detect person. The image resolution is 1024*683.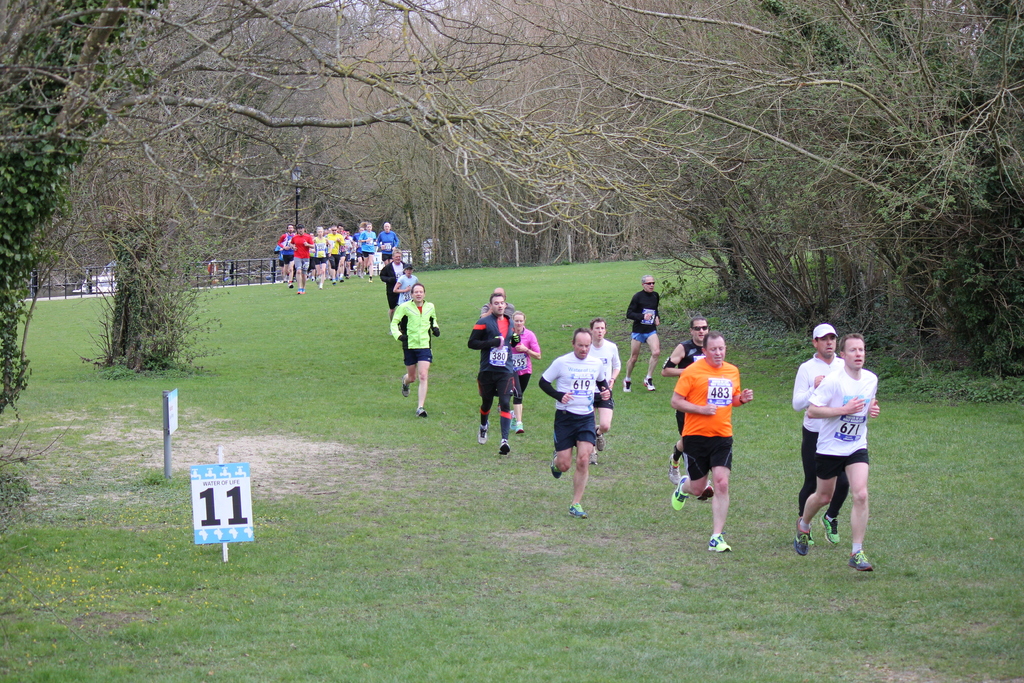
{"x1": 508, "y1": 306, "x2": 540, "y2": 432}.
